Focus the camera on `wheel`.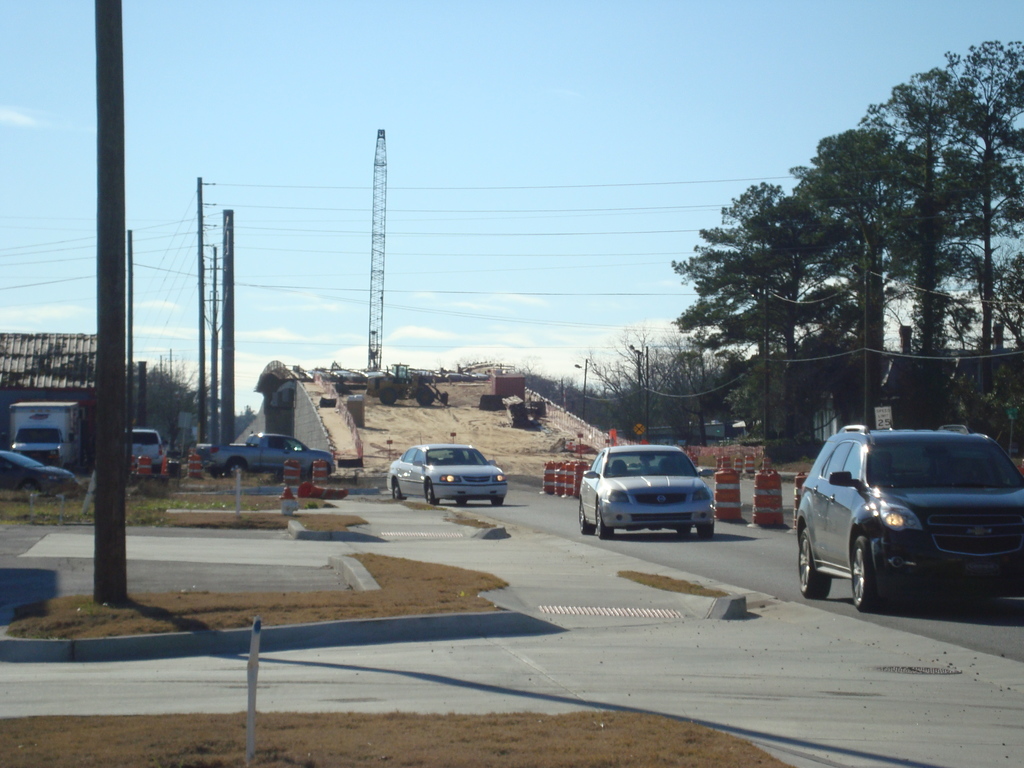
Focus region: box=[490, 496, 504, 506].
